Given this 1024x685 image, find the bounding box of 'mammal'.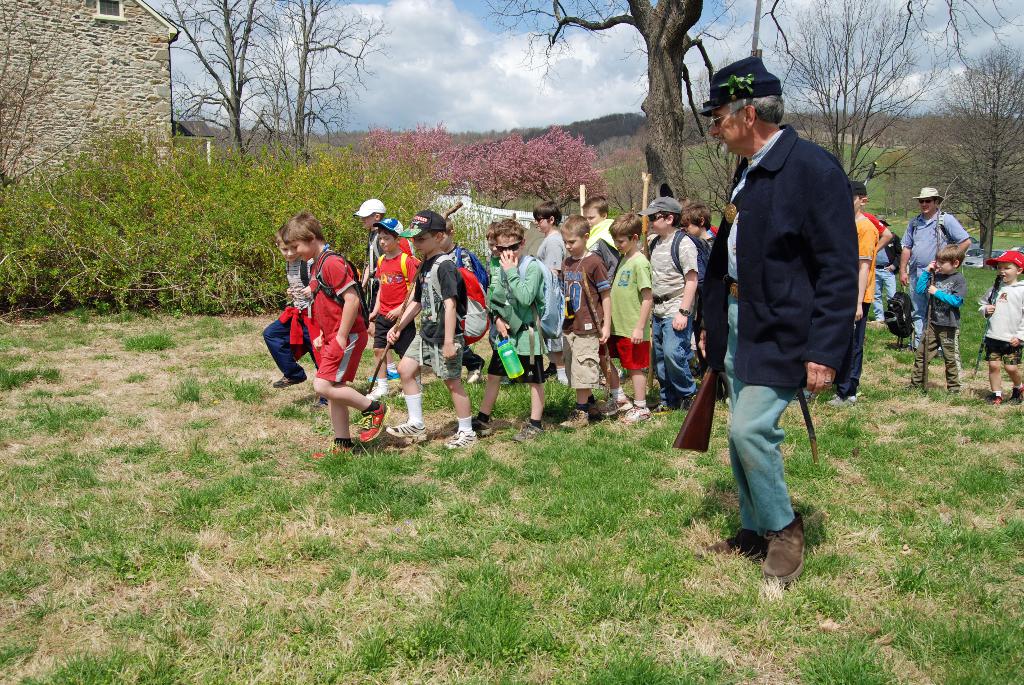
(left=829, top=183, right=884, bottom=407).
